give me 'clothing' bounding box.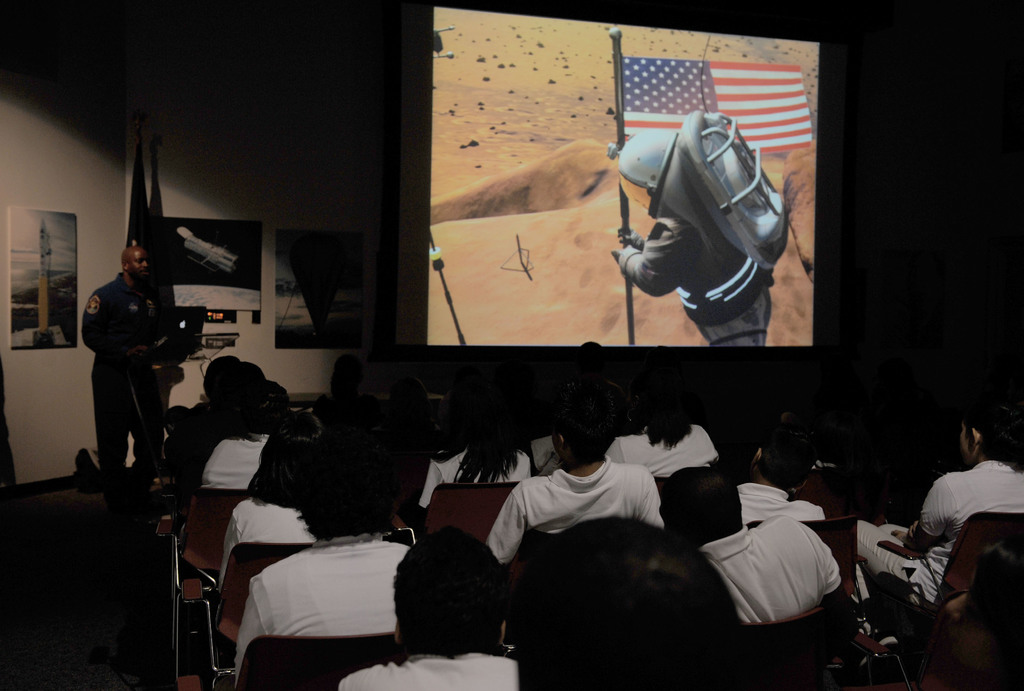
bbox=(417, 439, 534, 511).
